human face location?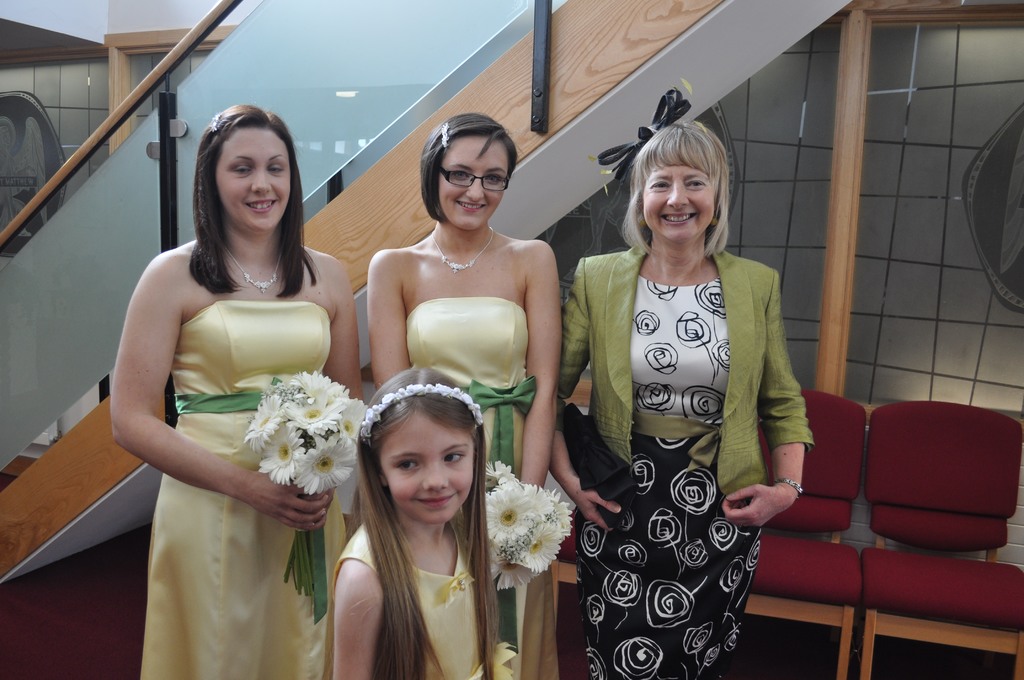
locate(374, 409, 479, 528)
